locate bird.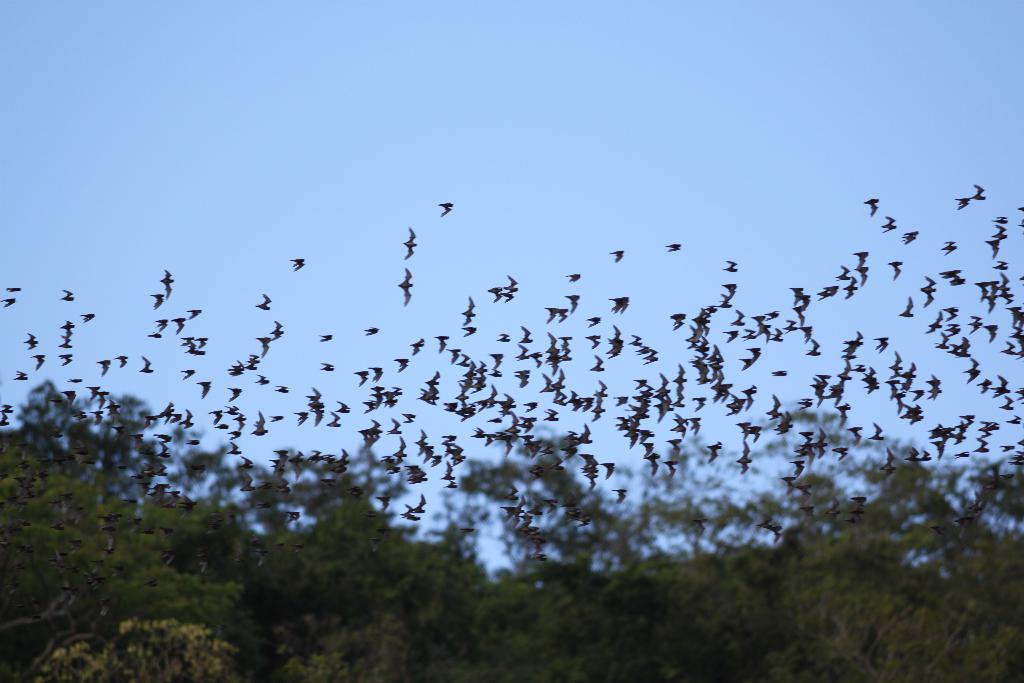
Bounding box: 318 333 332 342.
